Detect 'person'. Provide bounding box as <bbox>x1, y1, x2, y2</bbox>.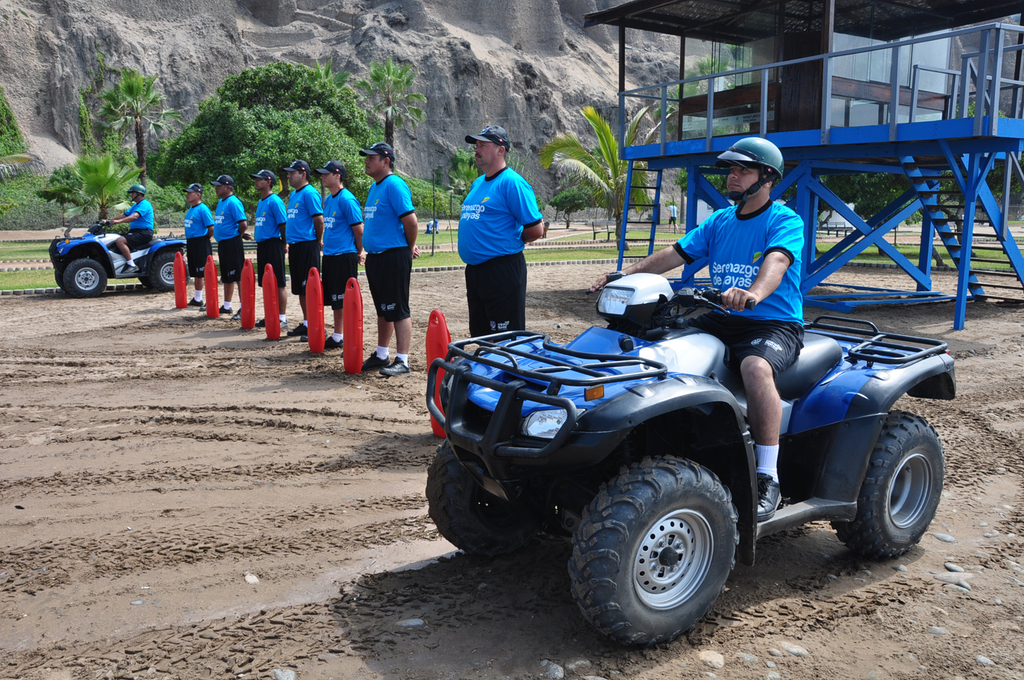
<bbox>180, 180, 218, 309</bbox>.
